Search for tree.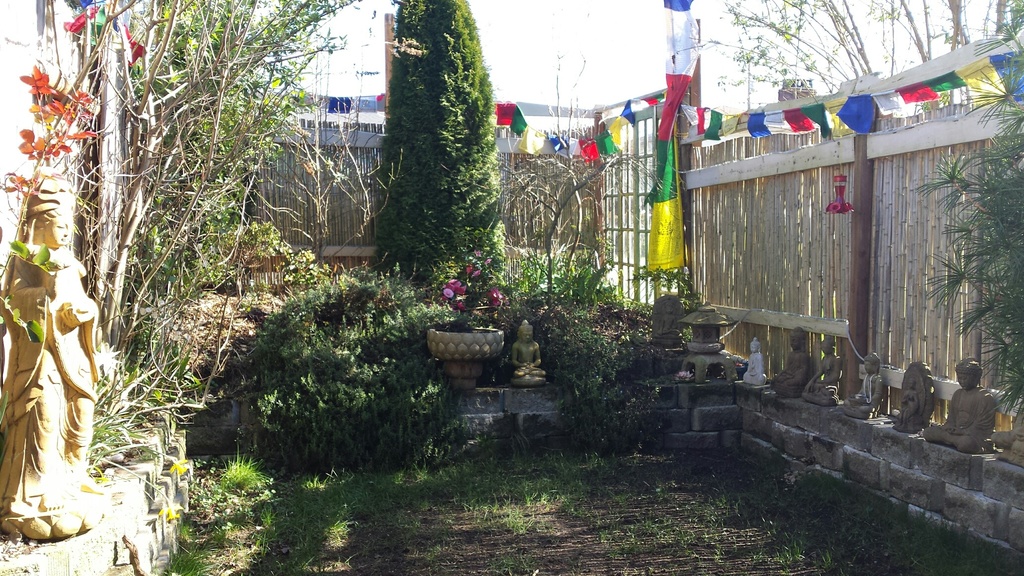
Found at locate(335, 4, 523, 294).
